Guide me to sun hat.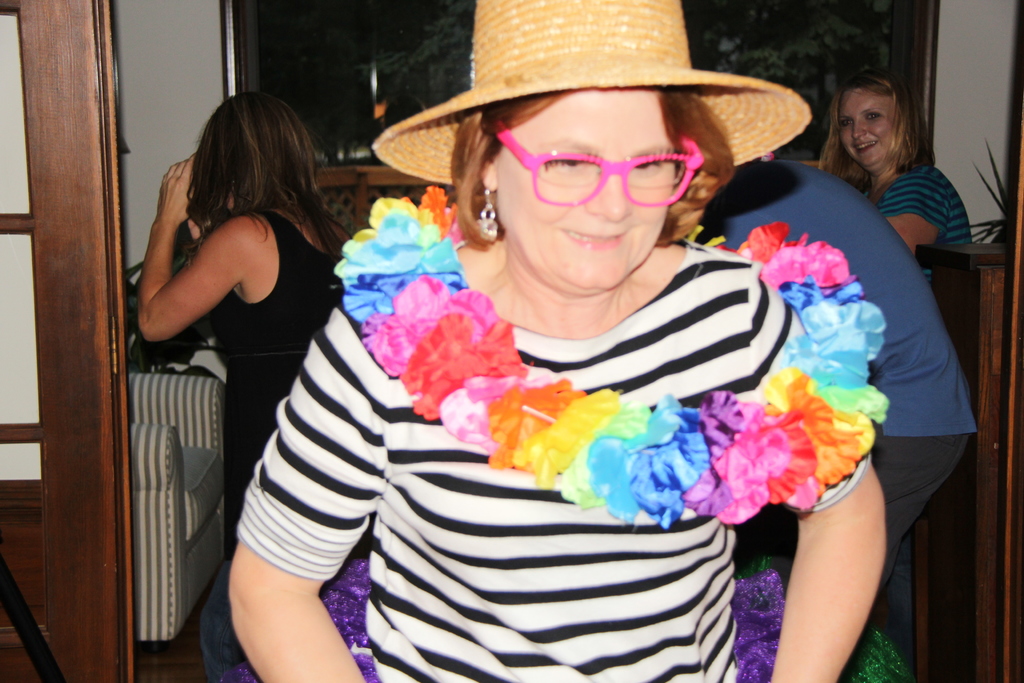
Guidance: Rect(371, 0, 816, 188).
